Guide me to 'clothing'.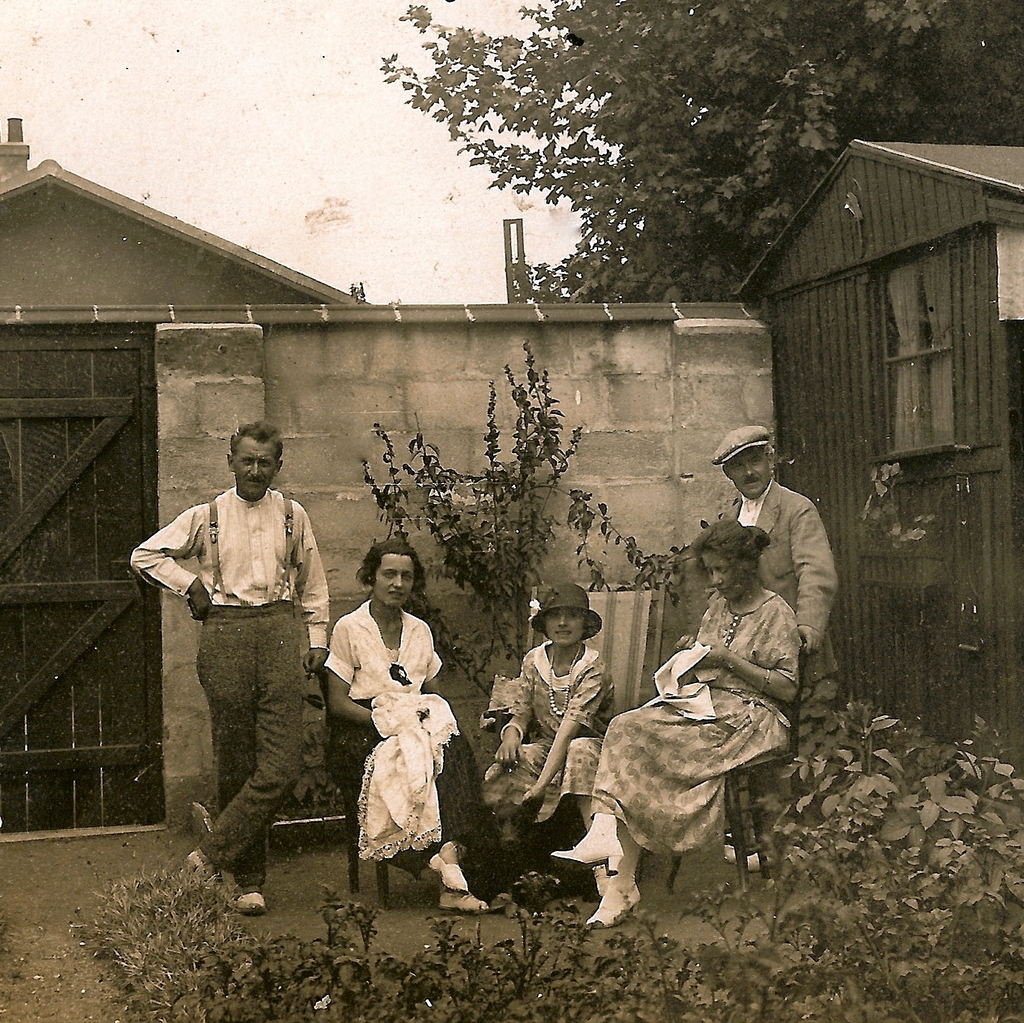
Guidance: bbox=(494, 644, 598, 862).
